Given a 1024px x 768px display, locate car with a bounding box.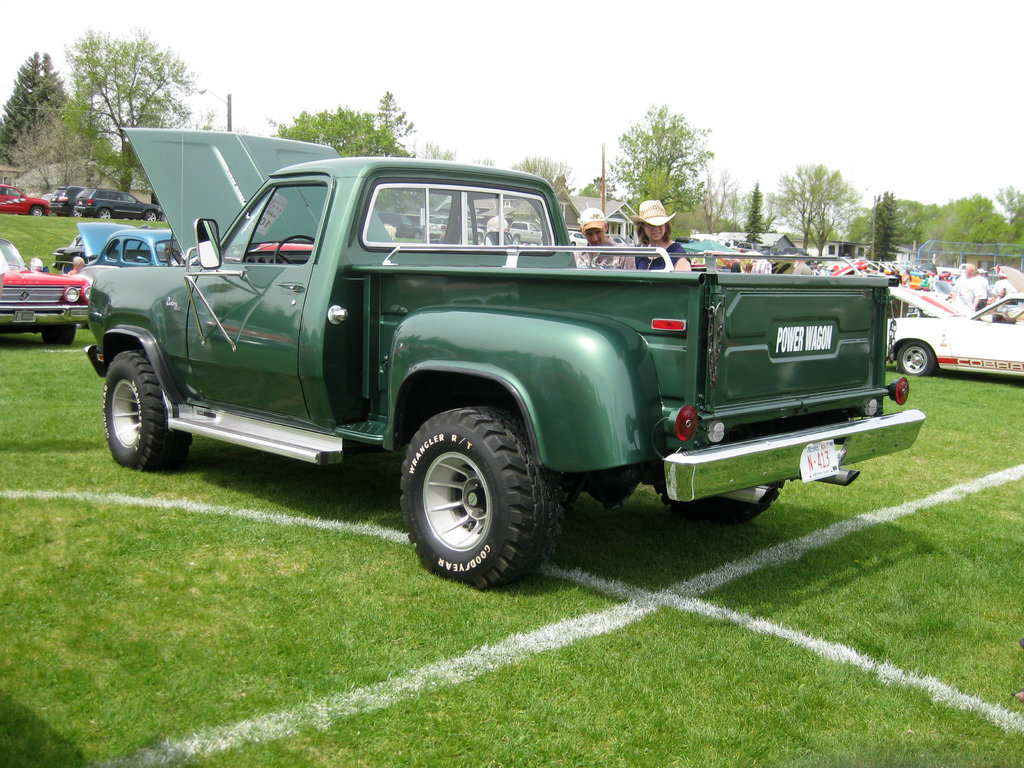
Located: bbox(0, 178, 50, 229).
